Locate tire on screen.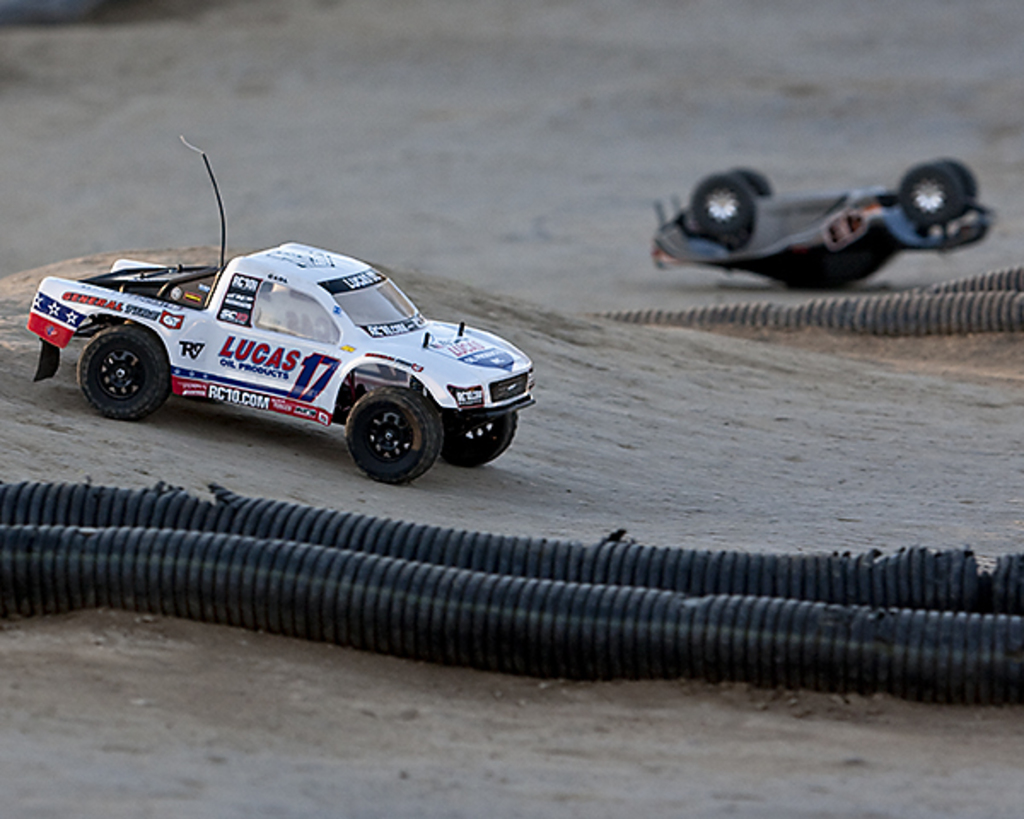
On screen at 689, 172, 753, 234.
